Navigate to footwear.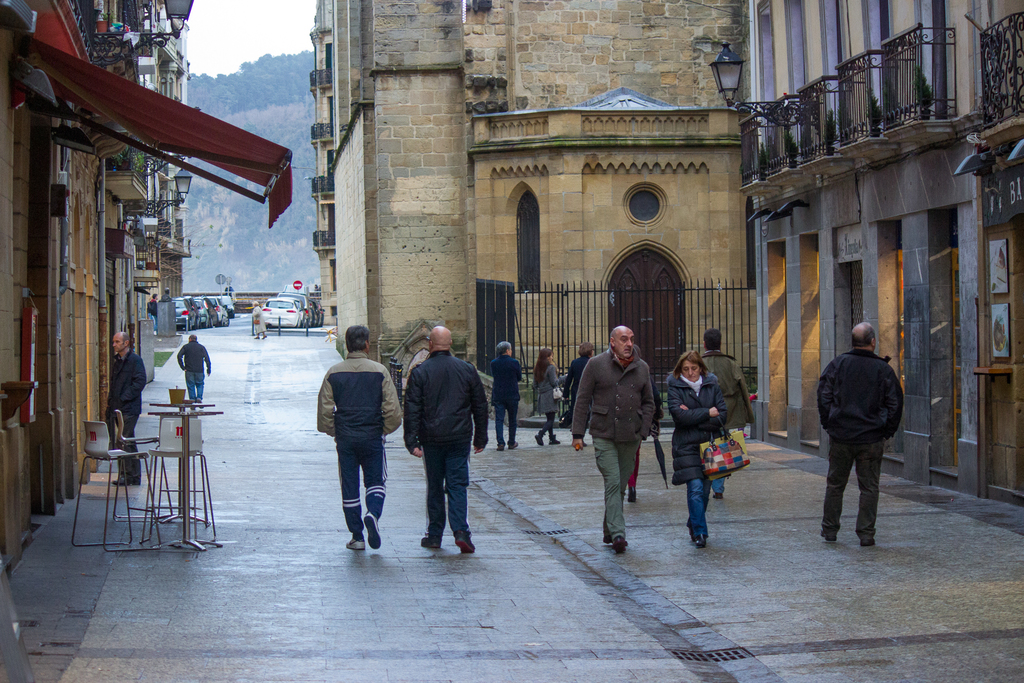
Navigation target: region(130, 477, 142, 486).
